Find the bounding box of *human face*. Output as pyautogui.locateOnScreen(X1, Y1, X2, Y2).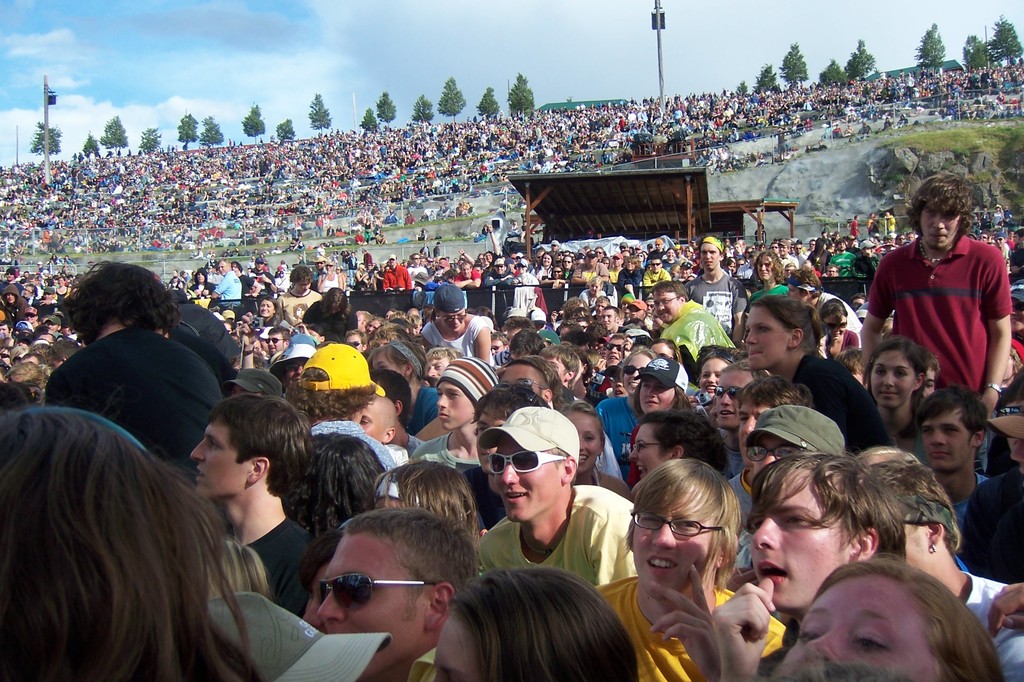
pyautogui.locateOnScreen(317, 532, 430, 680).
